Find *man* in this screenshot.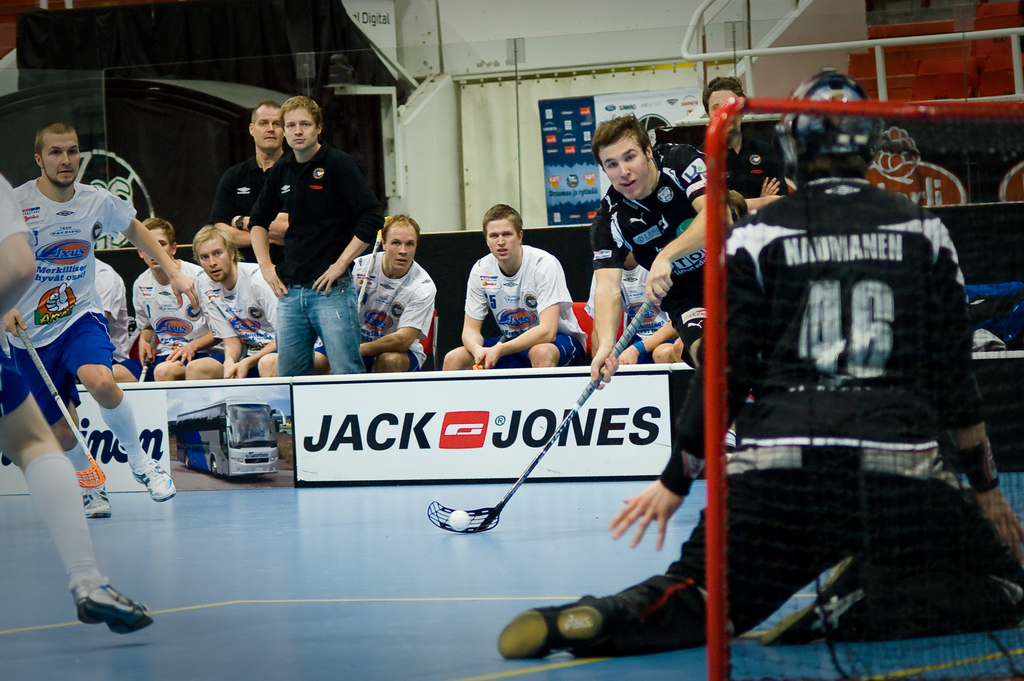
The bounding box for *man* is Rect(12, 120, 198, 518).
